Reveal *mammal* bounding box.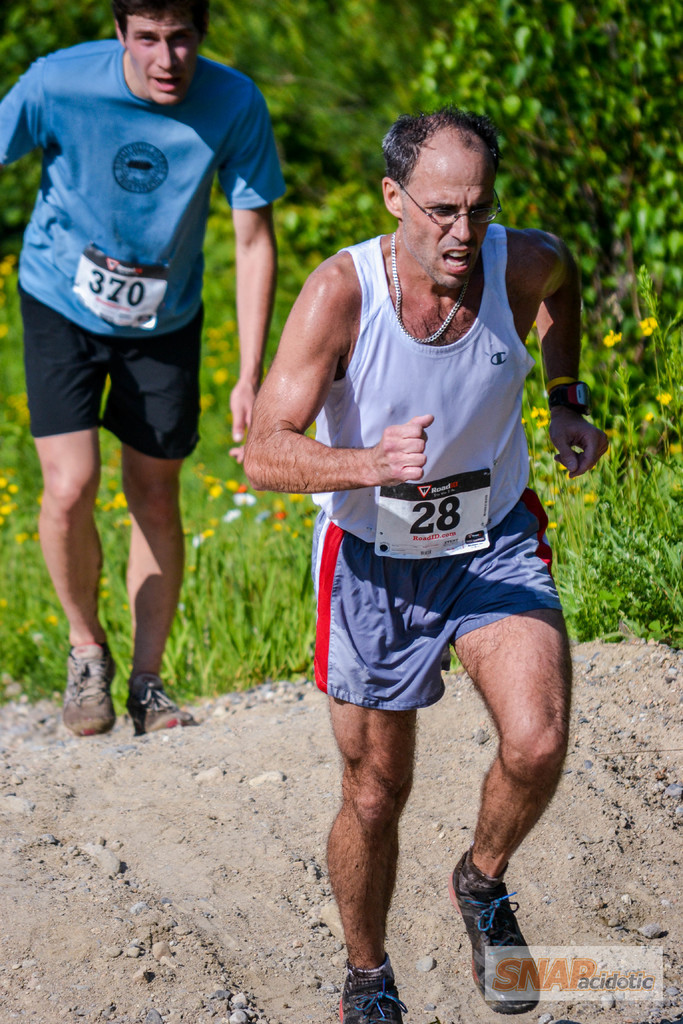
Revealed: box(0, 0, 293, 735).
